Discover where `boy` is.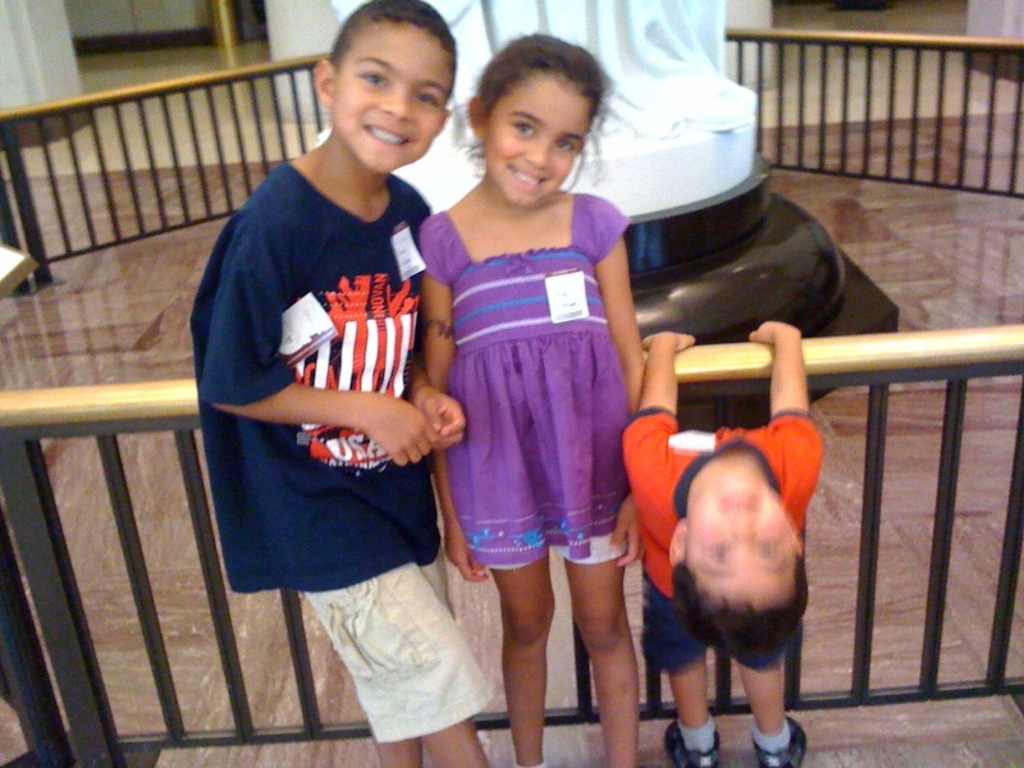
Discovered at bbox=(620, 332, 831, 765).
